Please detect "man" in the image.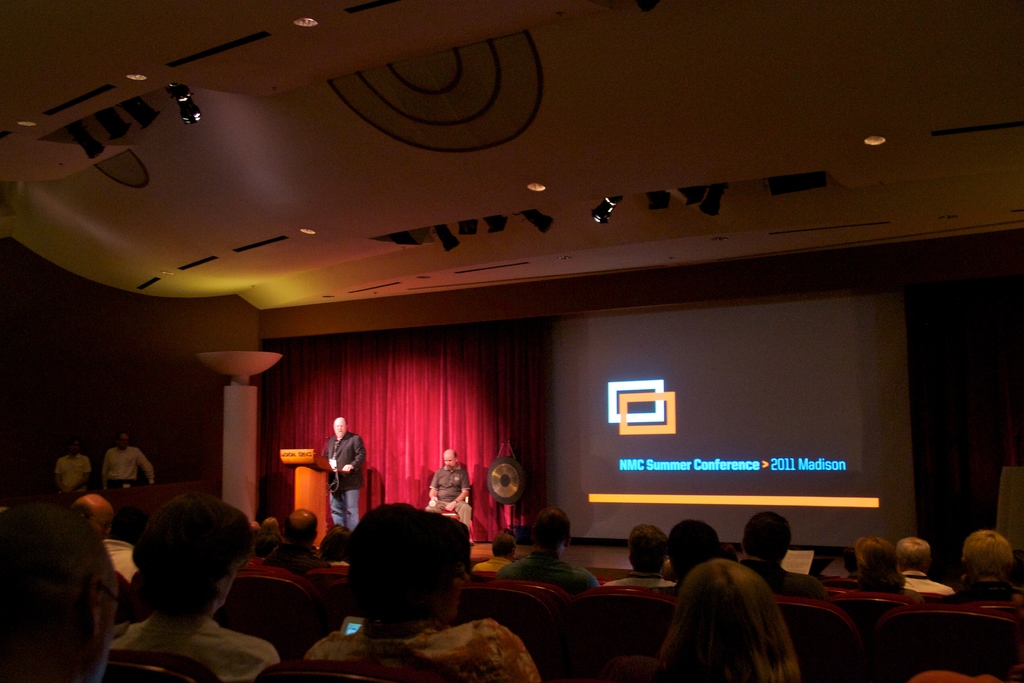
detection(472, 534, 524, 570).
